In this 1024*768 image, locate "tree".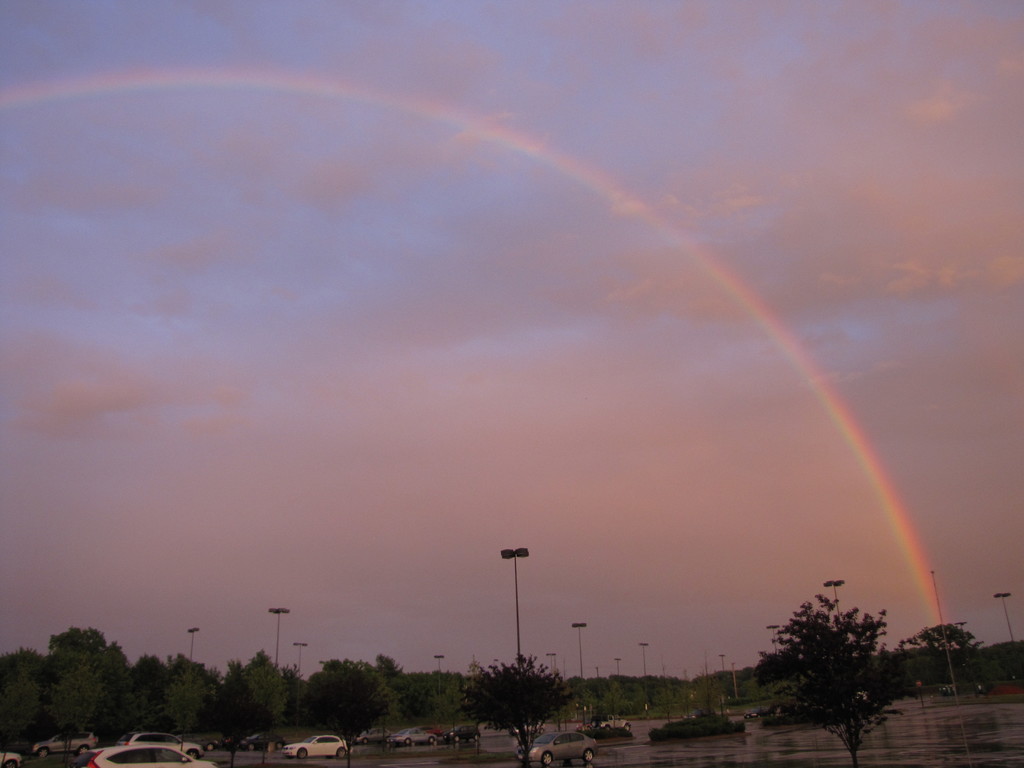
Bounding box: x1=403, y1=669, x2=469, y2=722.
